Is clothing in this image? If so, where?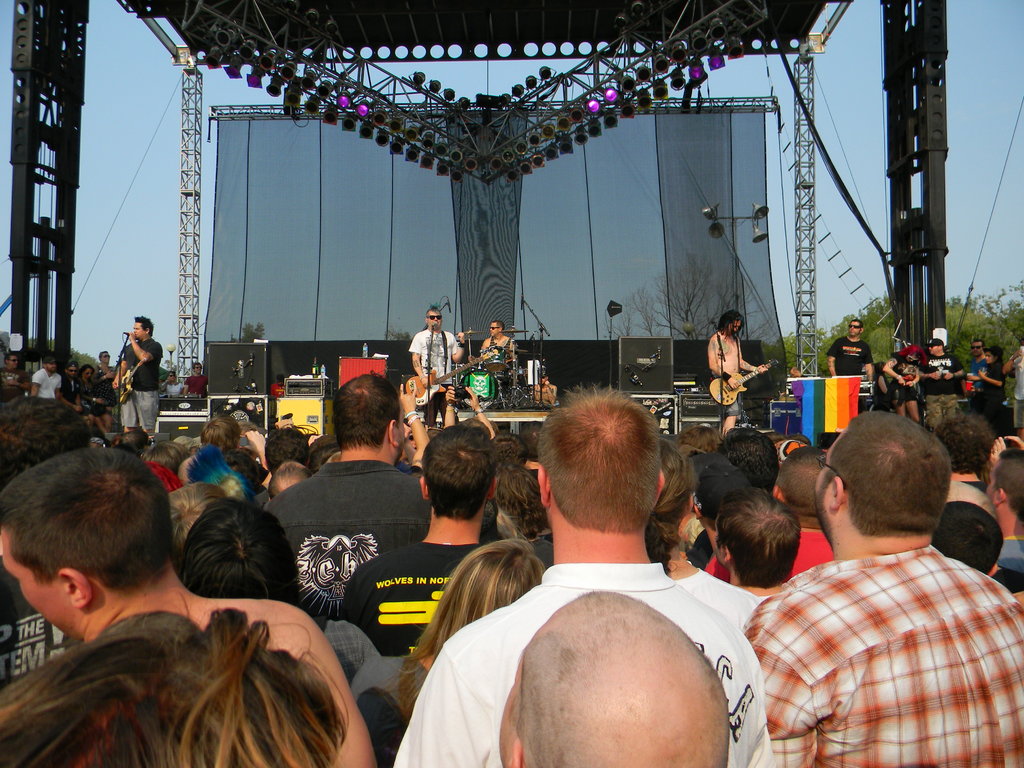
Yes, at BBox(707, 527, 834, 593).
